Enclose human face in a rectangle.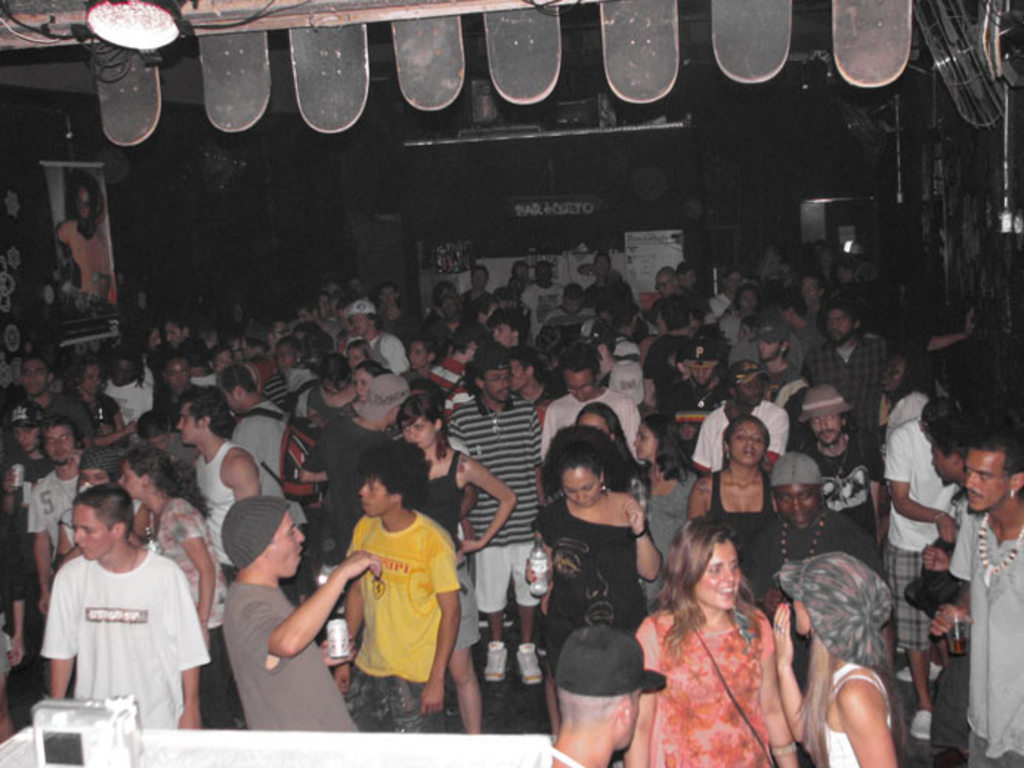
<region>734, 377, 765, 406</region>.
